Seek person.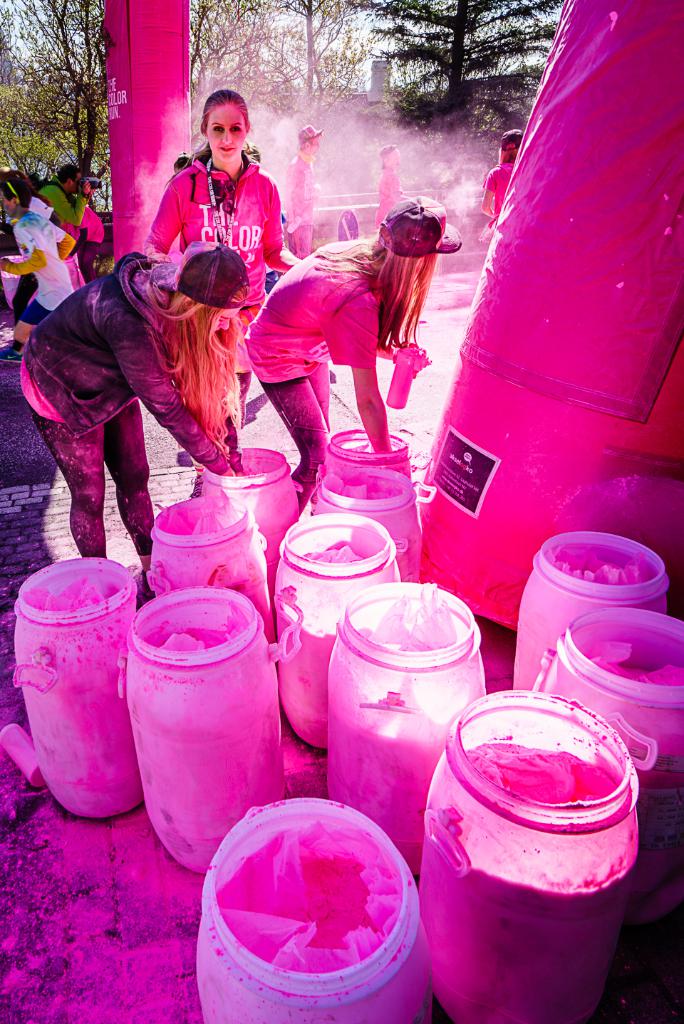
(left=143, top=87, right=301, bottom=497).
